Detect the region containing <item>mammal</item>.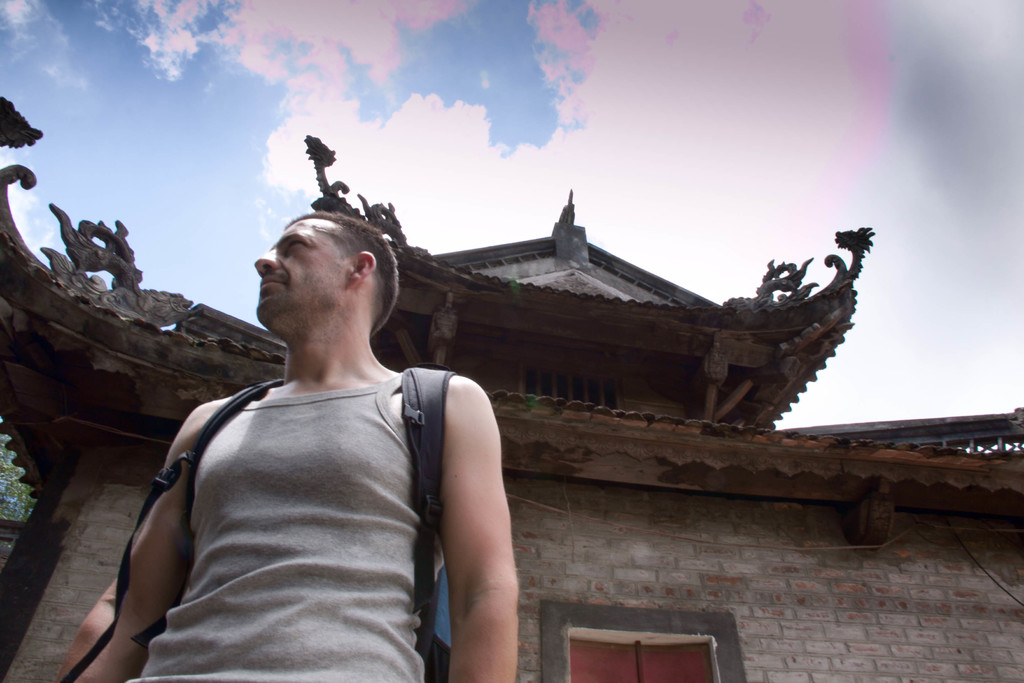
(left=88, top=195, right=542, bottom=666).
